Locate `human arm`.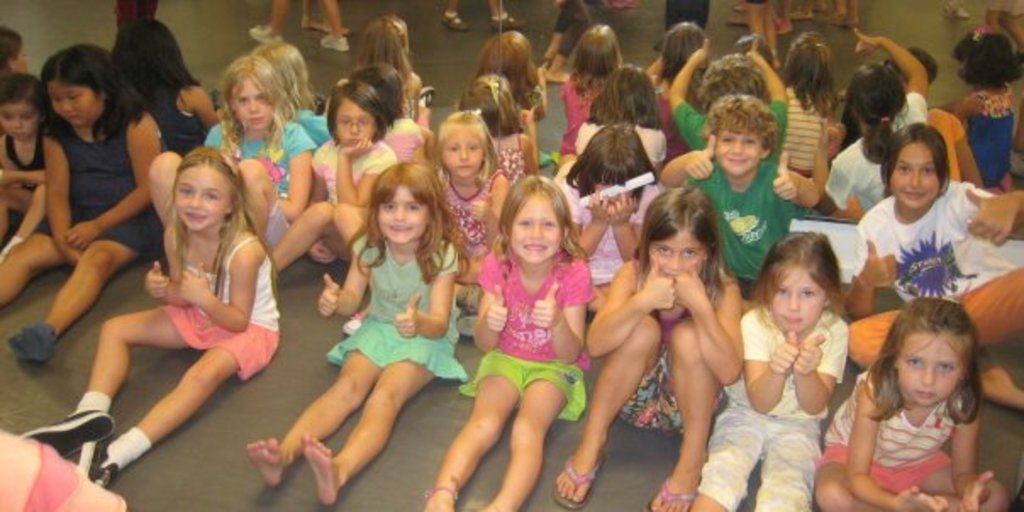
Bounding box: {"left": 178, "top": 237, "right": 261, "bottom": 329}.
